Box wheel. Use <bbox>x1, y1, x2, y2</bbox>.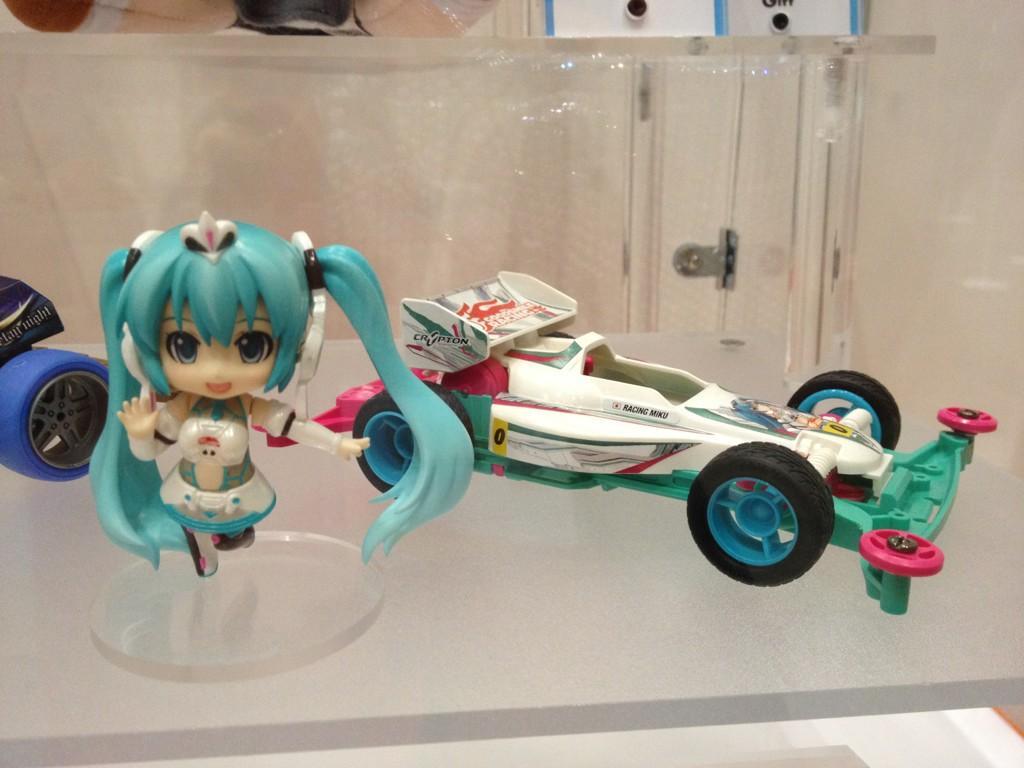
<bbox>346, 380, 490, 493</bbox>.
